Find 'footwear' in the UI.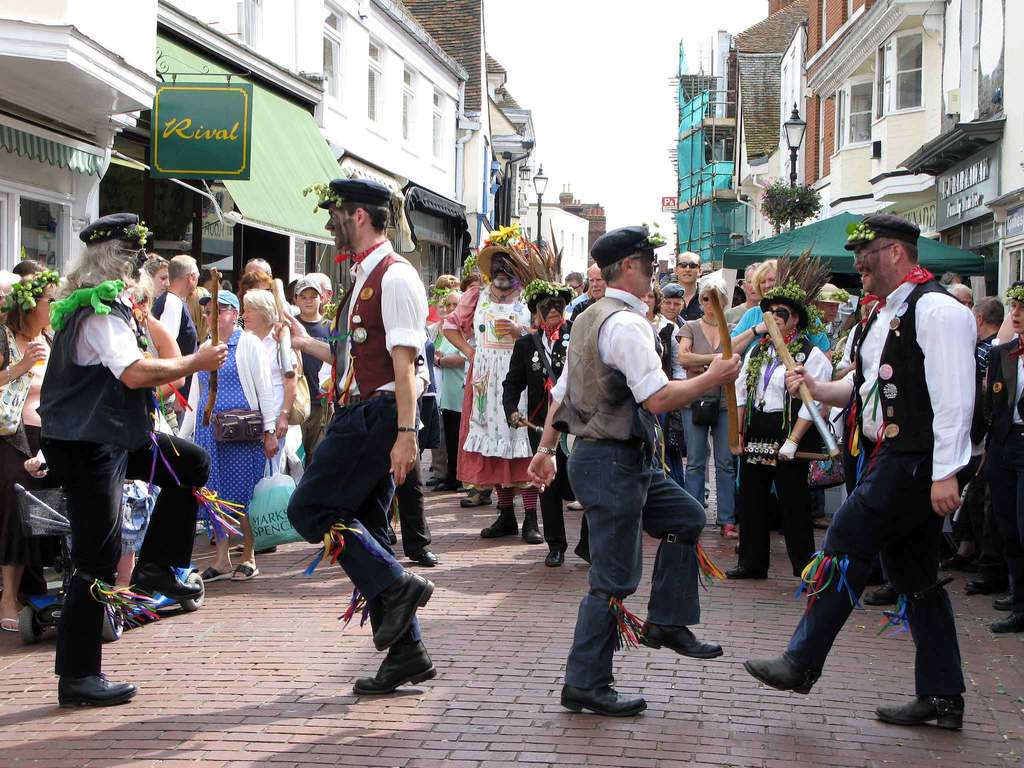
UI element at region(417, 549, 435, 566).
